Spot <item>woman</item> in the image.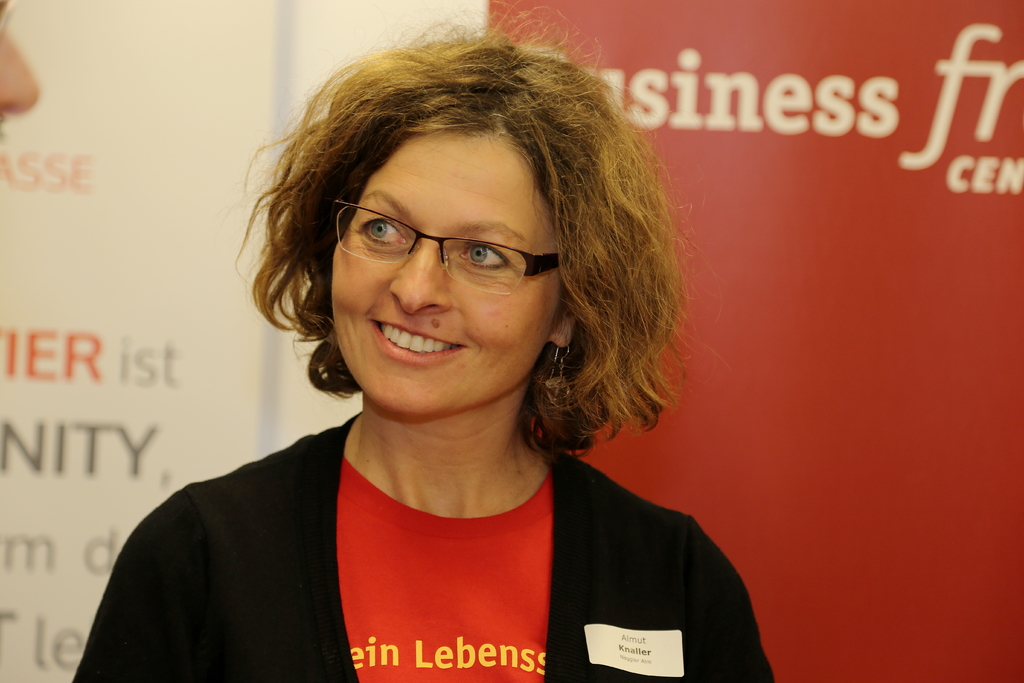
<item>woman</item> found at [119, 24, 788, 672].
